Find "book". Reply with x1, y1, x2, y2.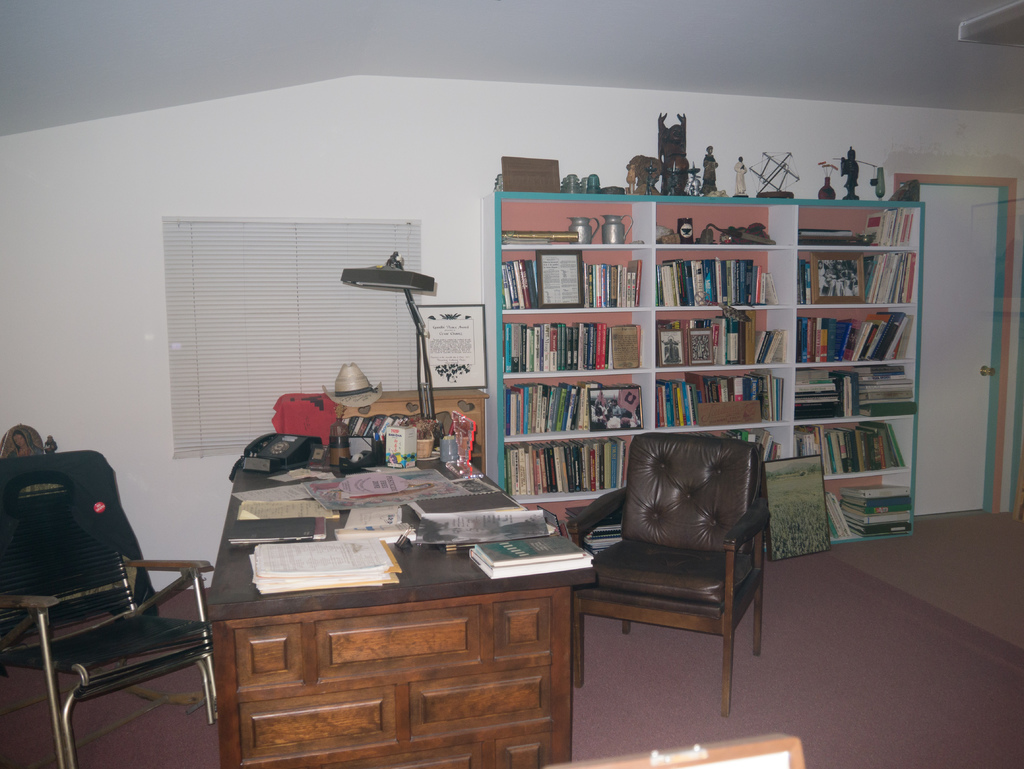
250, 538, 403, 596.
